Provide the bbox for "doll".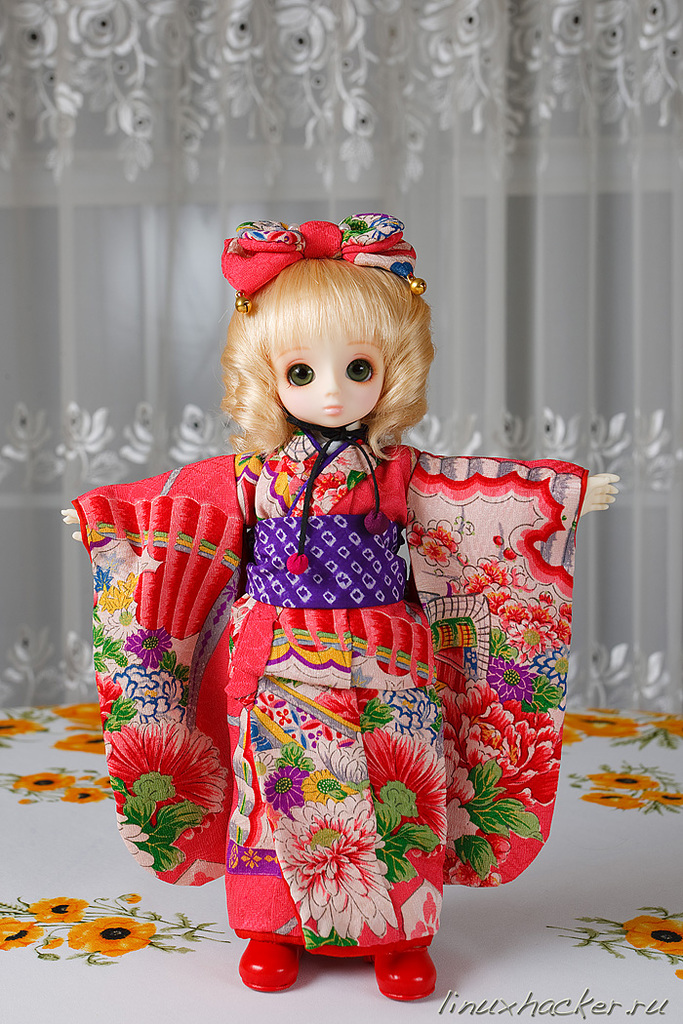
crop(102, 229, 582, 974).
